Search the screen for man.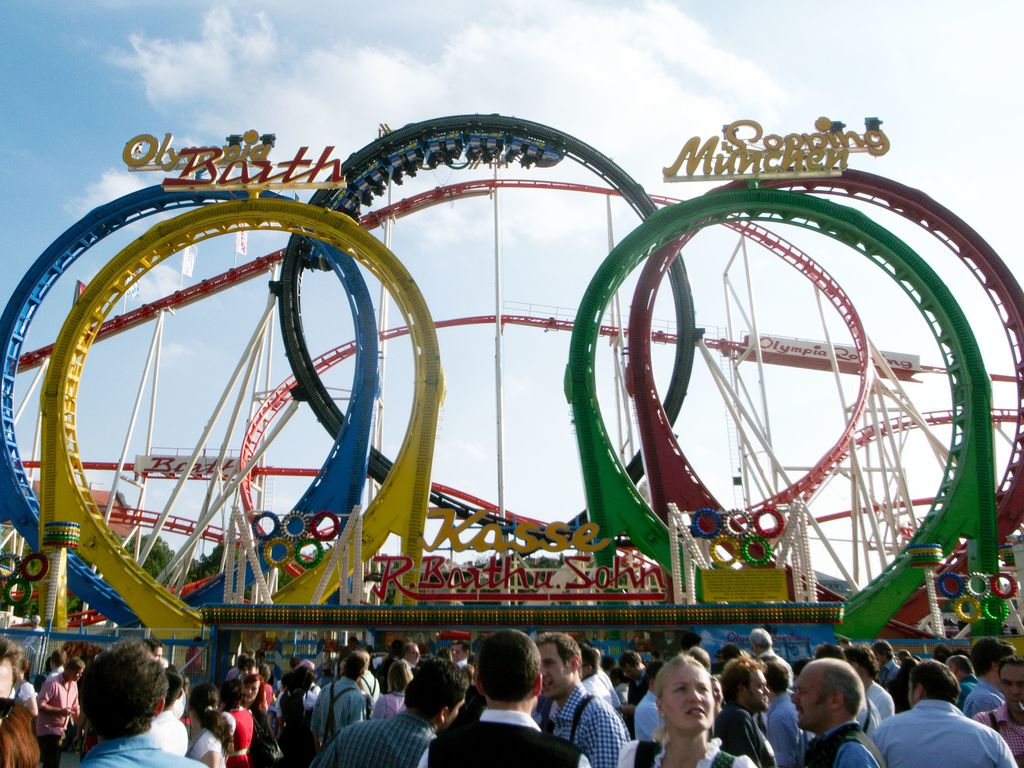
Found at BBox(308, 660, 465, 767).
